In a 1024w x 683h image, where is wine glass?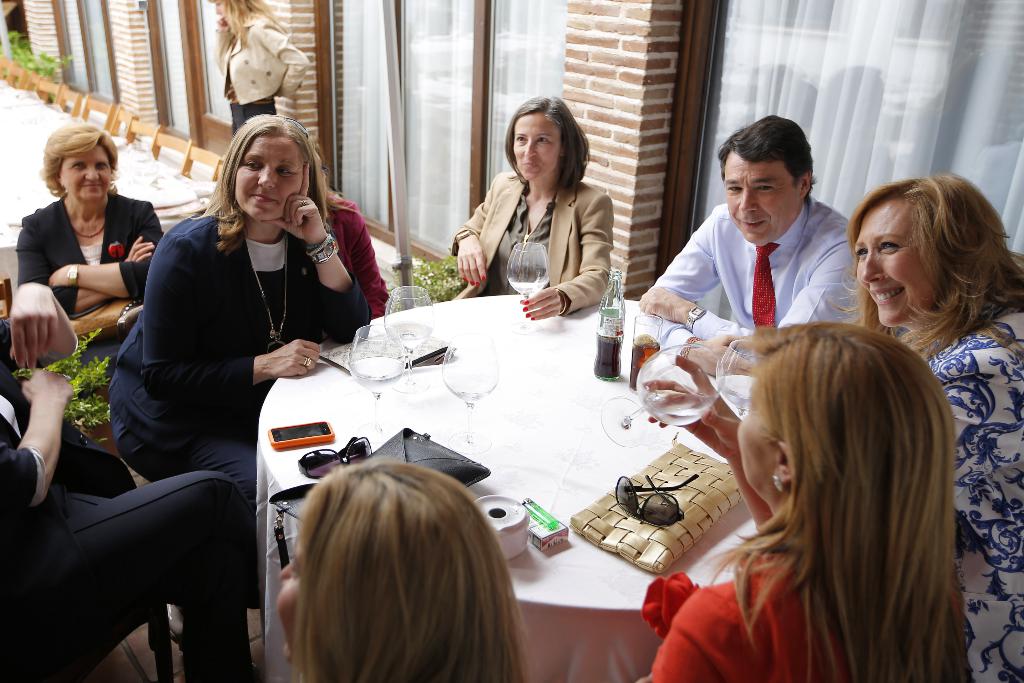
(left=445, top=331, right=497, bottom=453).
